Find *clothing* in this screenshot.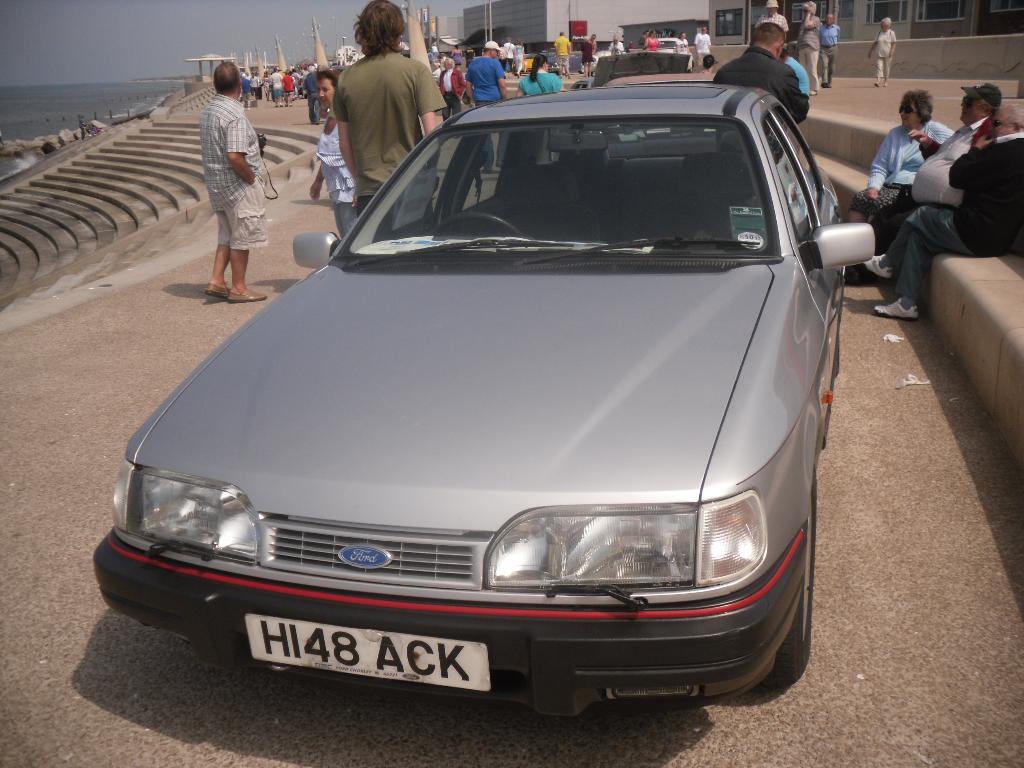
The bounding box for *clothing* is (left=879, top=130, right=1023, bottom=306).
